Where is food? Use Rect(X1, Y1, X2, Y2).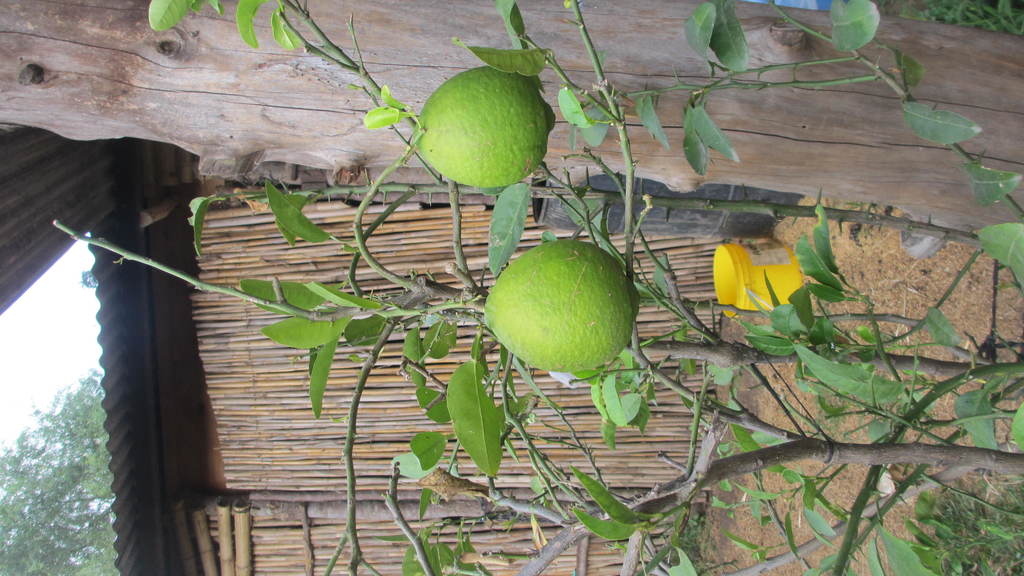
Rect(484, 243, 636, 368).
